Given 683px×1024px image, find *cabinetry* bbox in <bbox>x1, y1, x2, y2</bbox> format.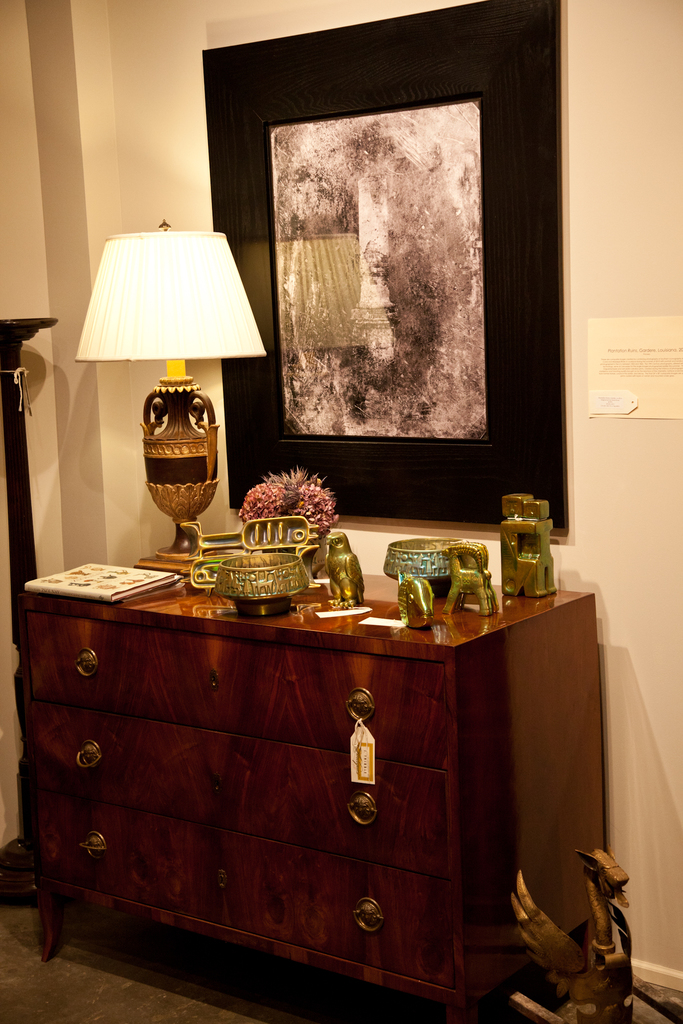
<bbox>24, 570, 559, 1016</bbox>.
